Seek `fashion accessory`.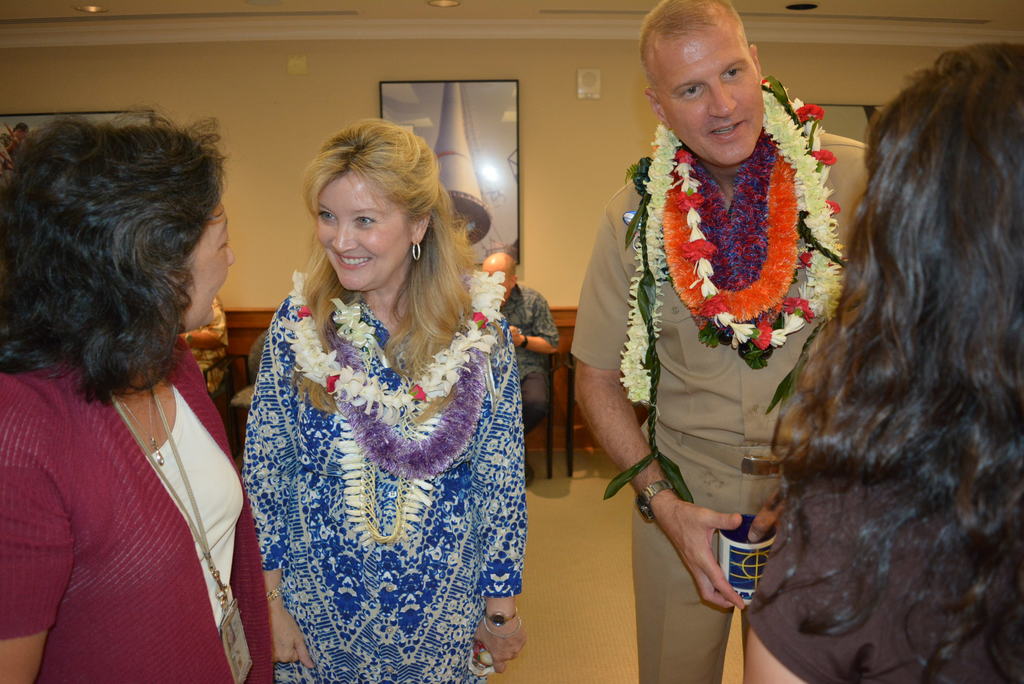
[484,610,518,631].
